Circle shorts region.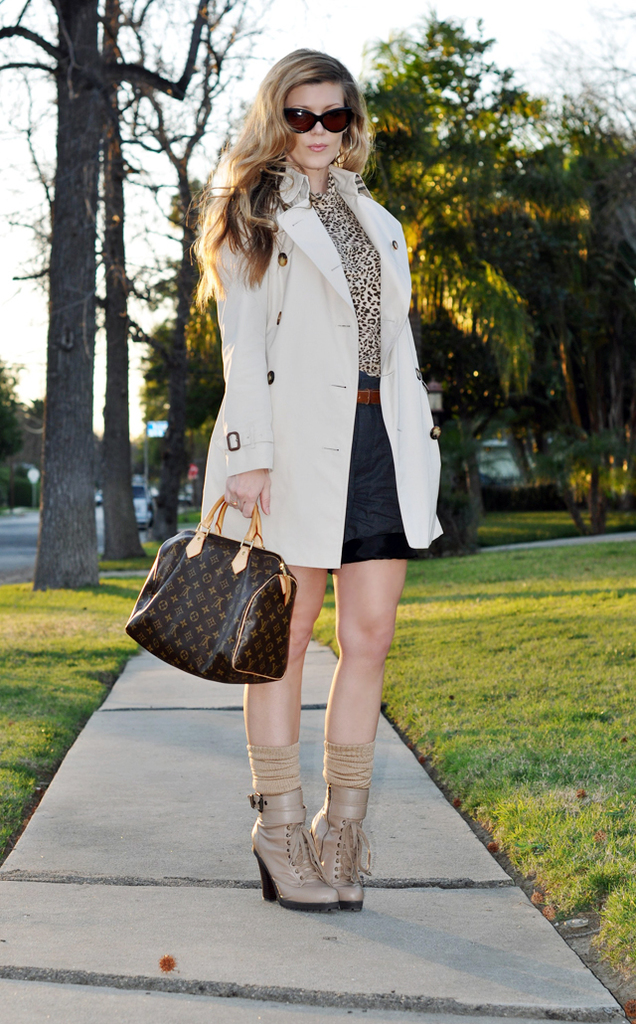
Region: 330/368/426/570.
